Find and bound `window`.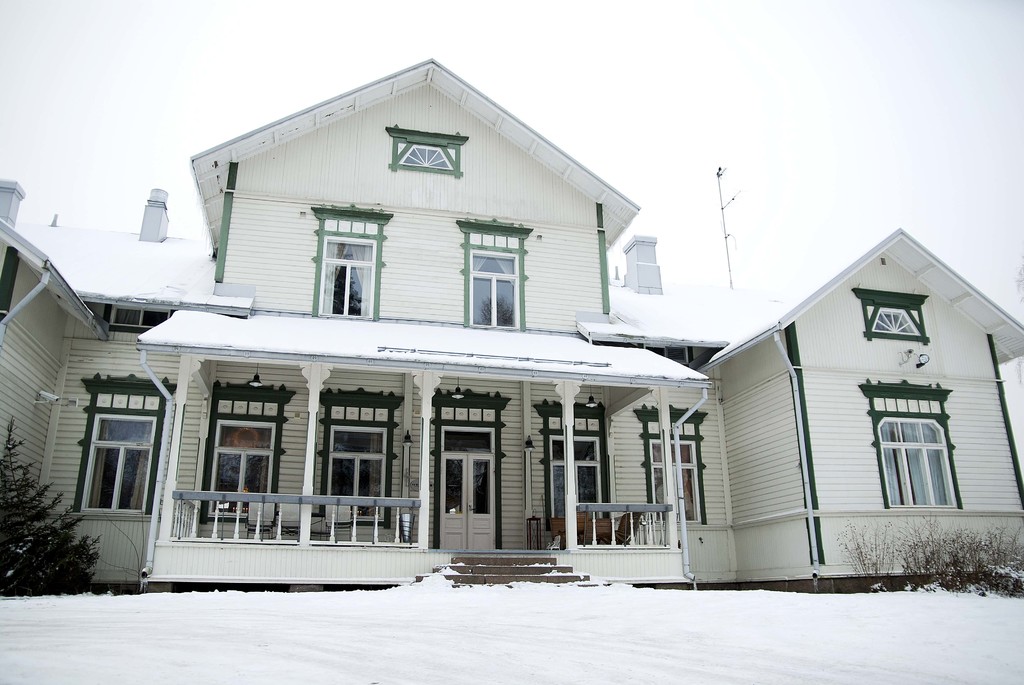
Bound: bbox(859, 382, 964, 508).
